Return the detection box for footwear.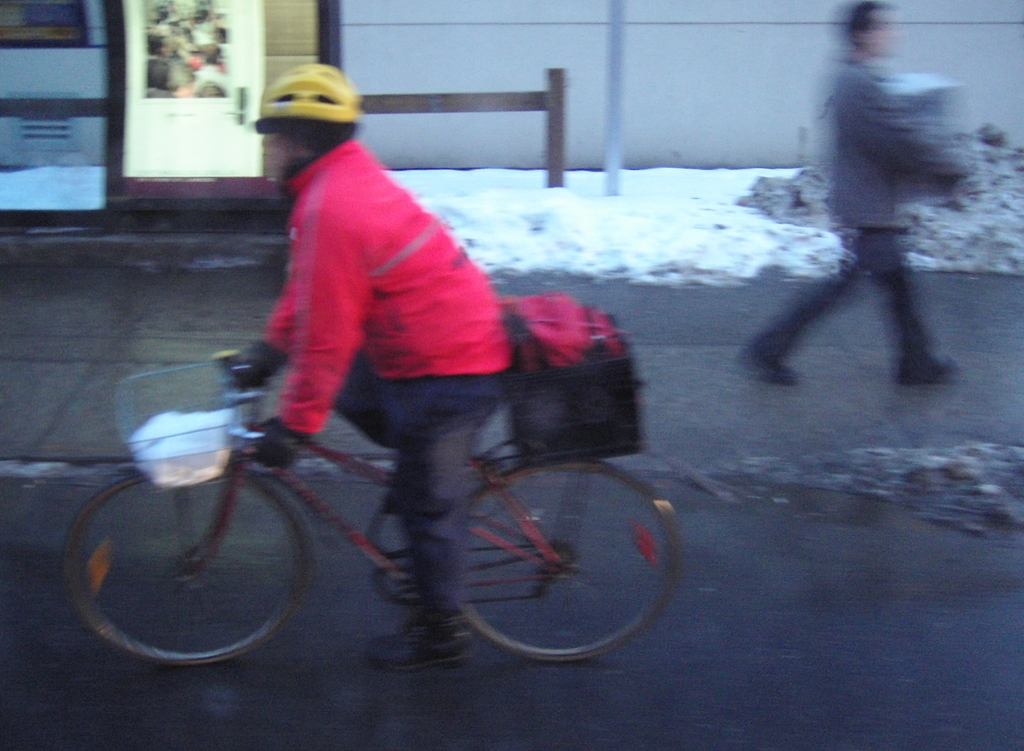
bbox(364, 606, 474, 675).
